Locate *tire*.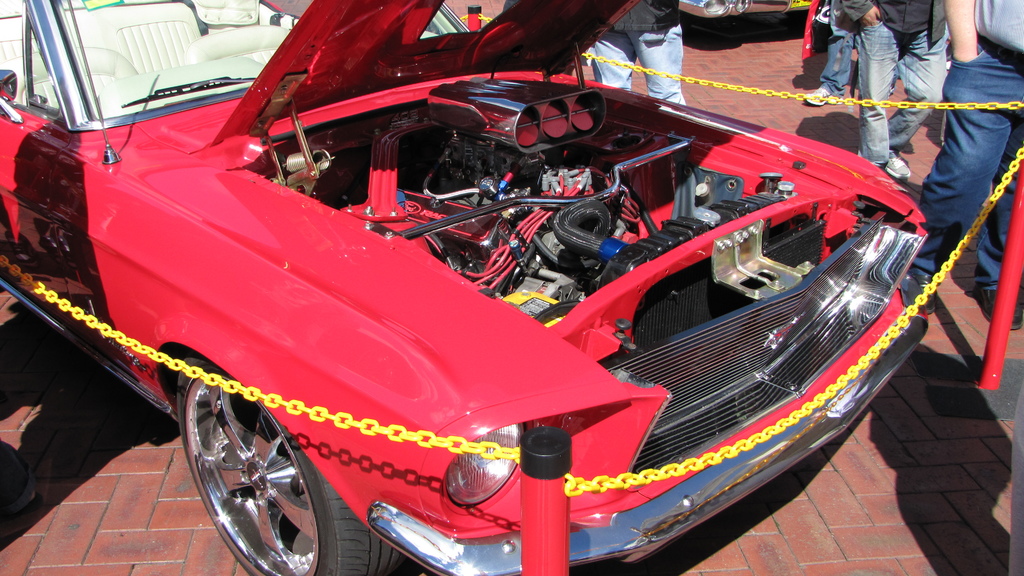
Bounding box: box(179, 349, 407, 575).
